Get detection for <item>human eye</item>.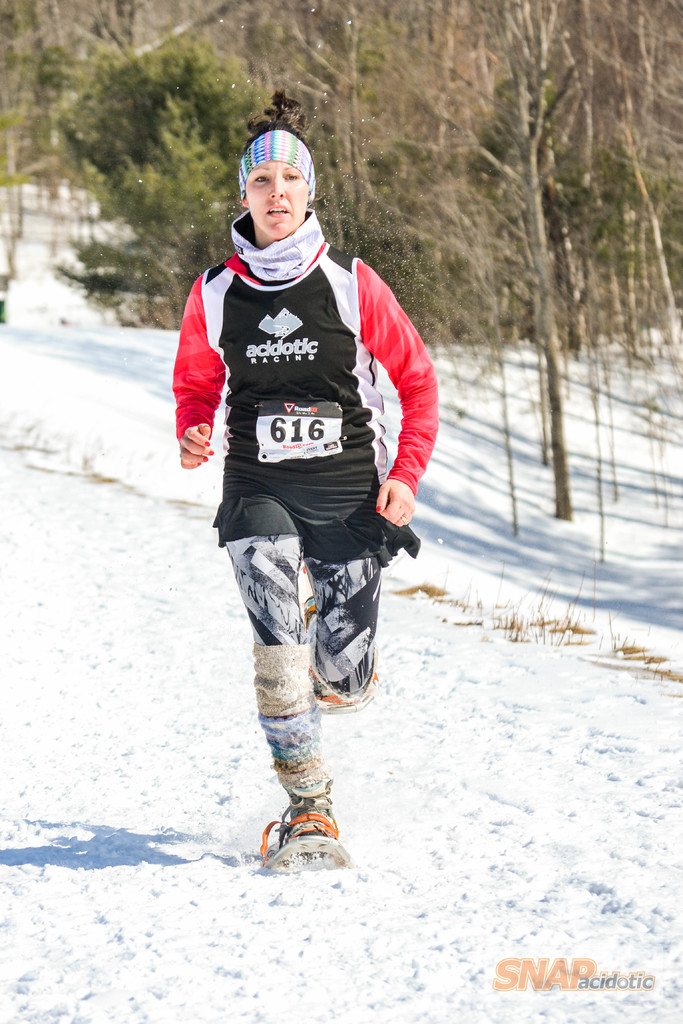
Detection: {"x1": 281, "y1": 170, "x2": 299, "y2": 181}.
